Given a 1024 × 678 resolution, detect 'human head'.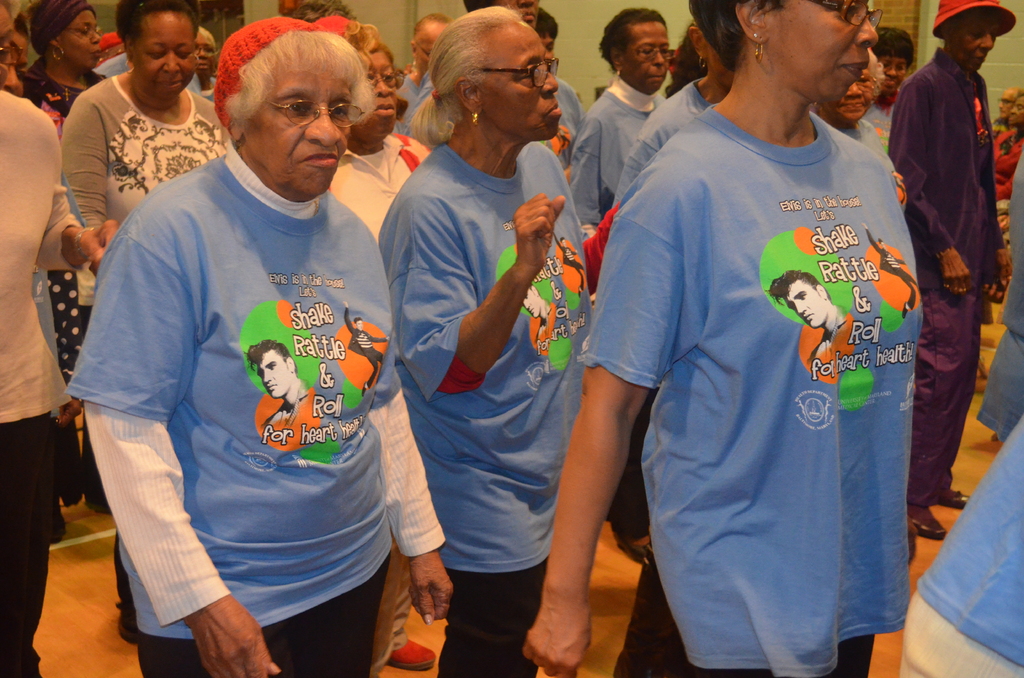
878/238/884/250.
